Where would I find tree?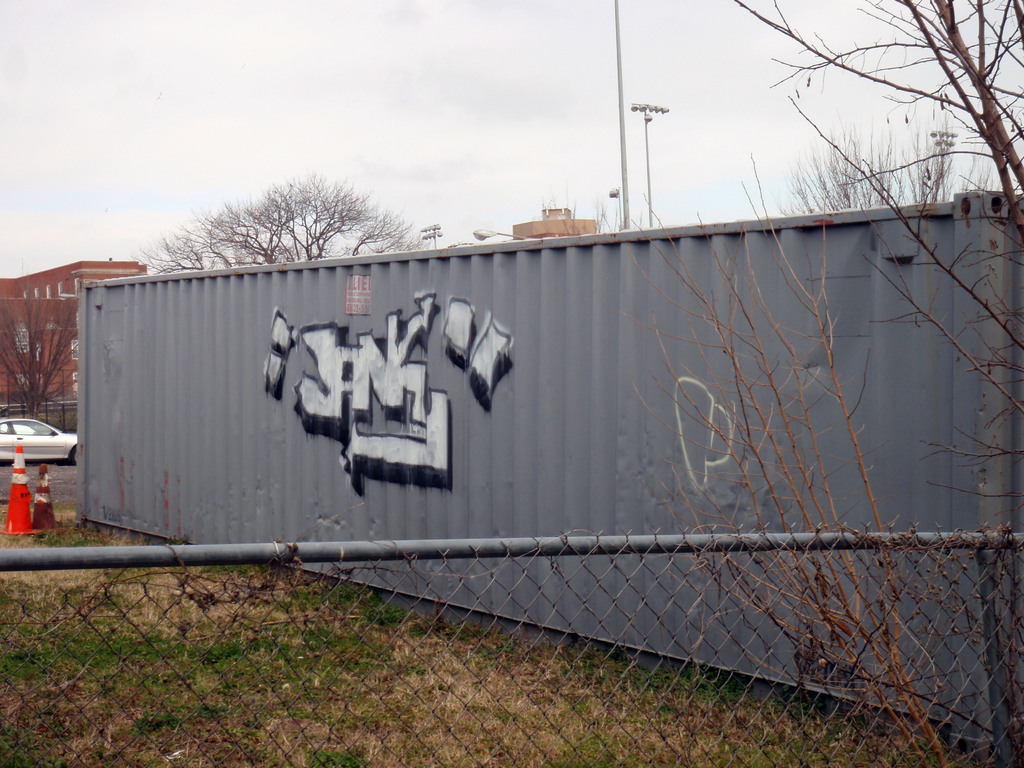
At crop(743, 113, 1009, 211).
